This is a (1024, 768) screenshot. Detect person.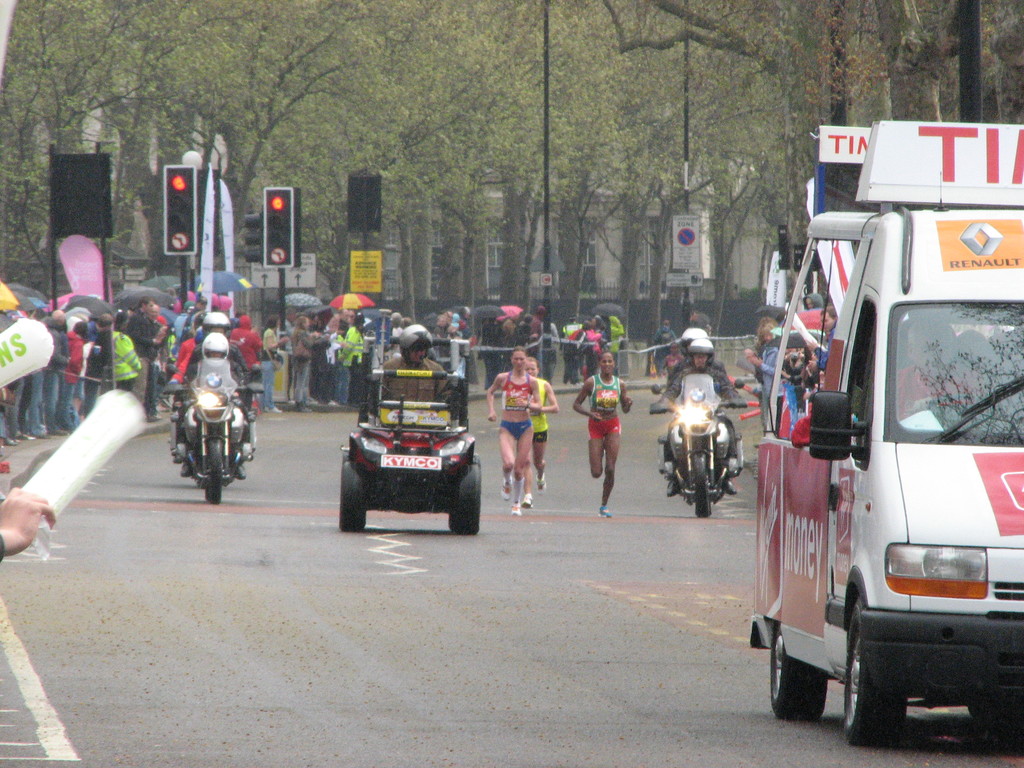
<region>579, 352, 629, 516</region>.
